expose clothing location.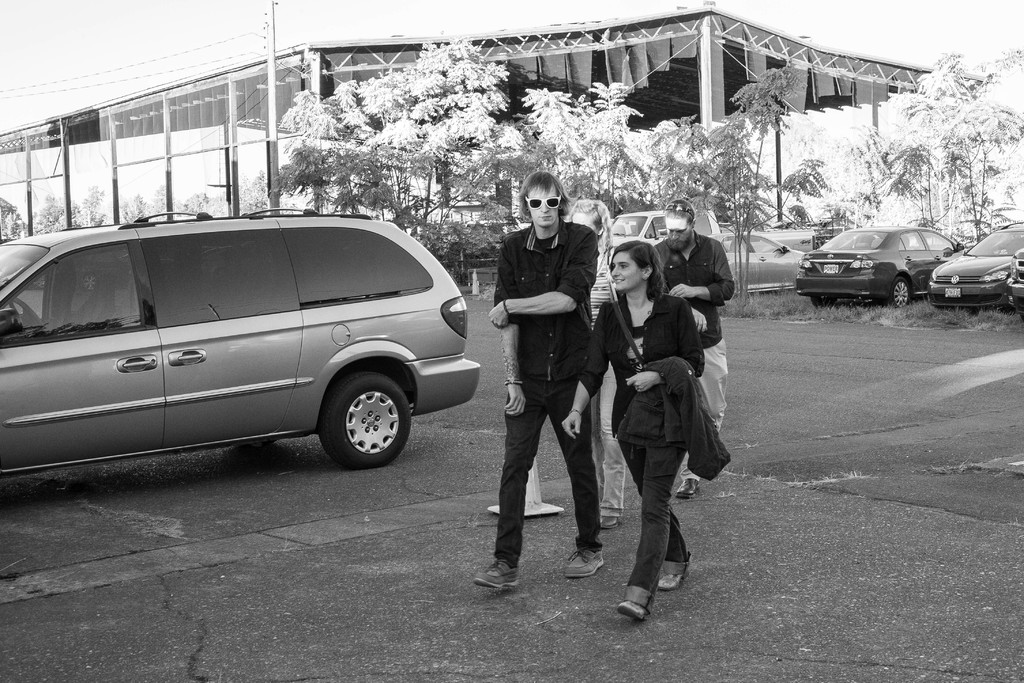
Exposed at left=477, top=151, right=614, bottom=568.
